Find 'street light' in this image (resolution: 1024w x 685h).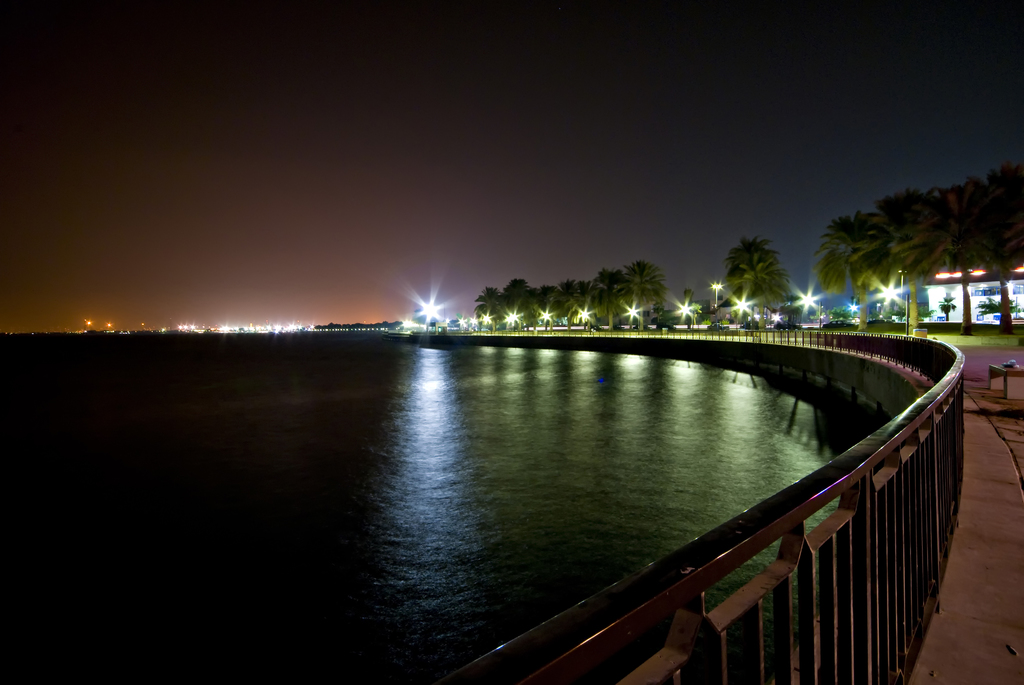
left=511, top=313, right=520, bottom=331.
